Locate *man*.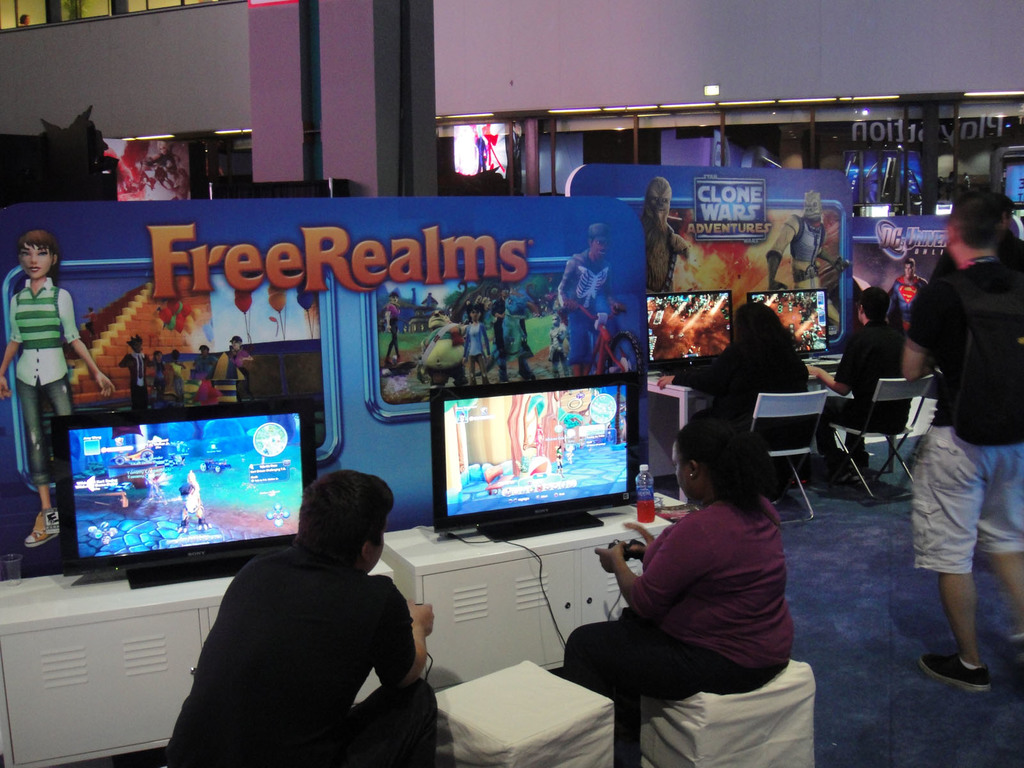
Bounding box: <region>115, 335, 155, 410</region>.
